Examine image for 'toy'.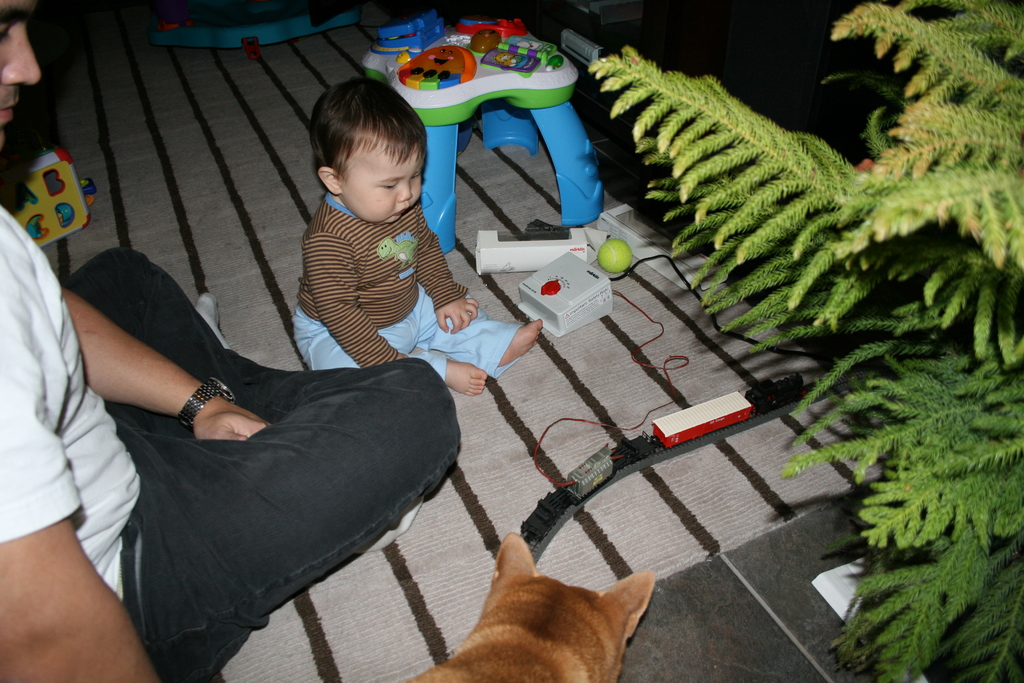
Examination result: (156,0,377,62).
